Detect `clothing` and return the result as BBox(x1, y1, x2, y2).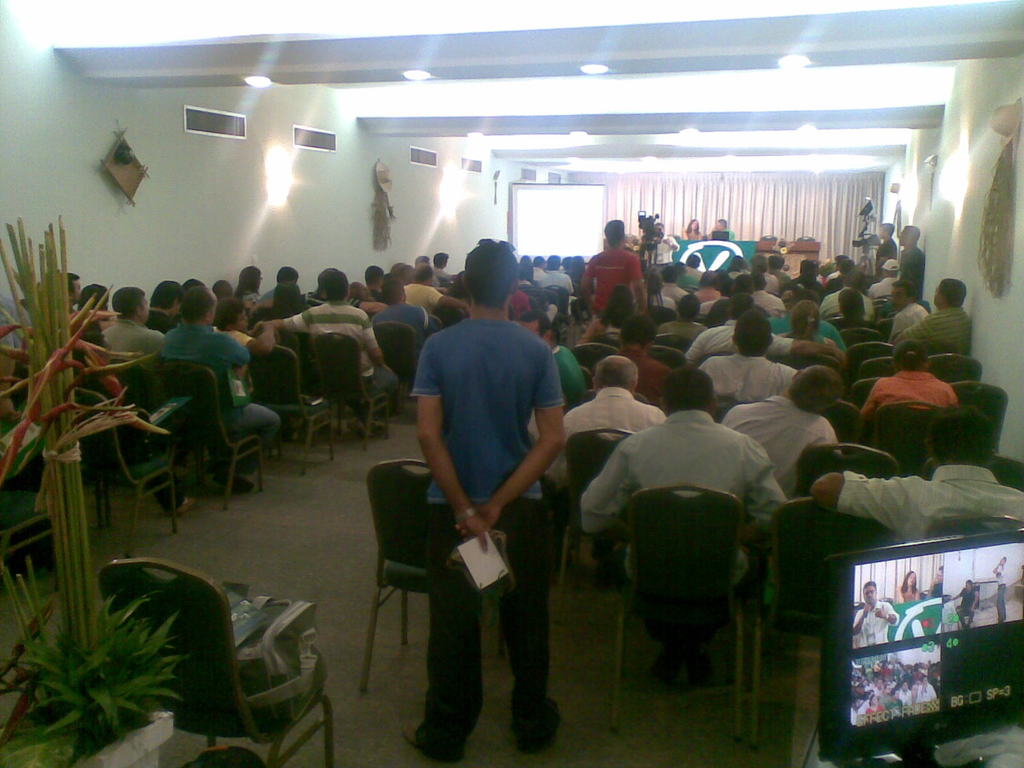
BBox(685, 229, 705, 245).
